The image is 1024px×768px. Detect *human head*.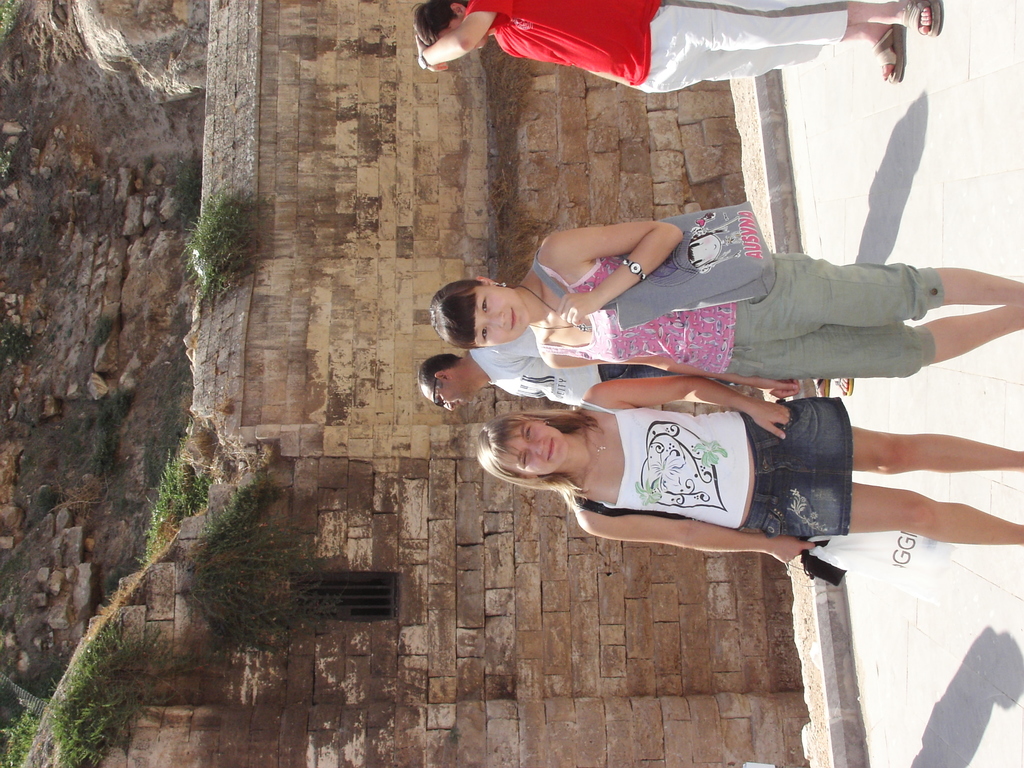
Detection: 412, 0, 492, 53.
